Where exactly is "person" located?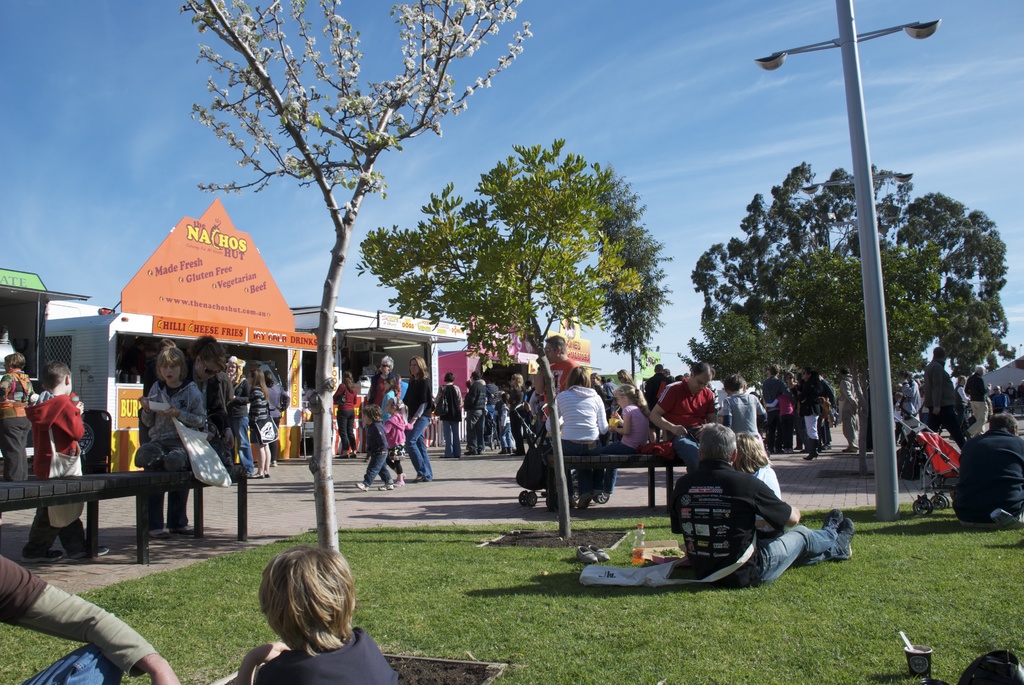
Its bounding box is BBox(402, 353, 437, 475).
